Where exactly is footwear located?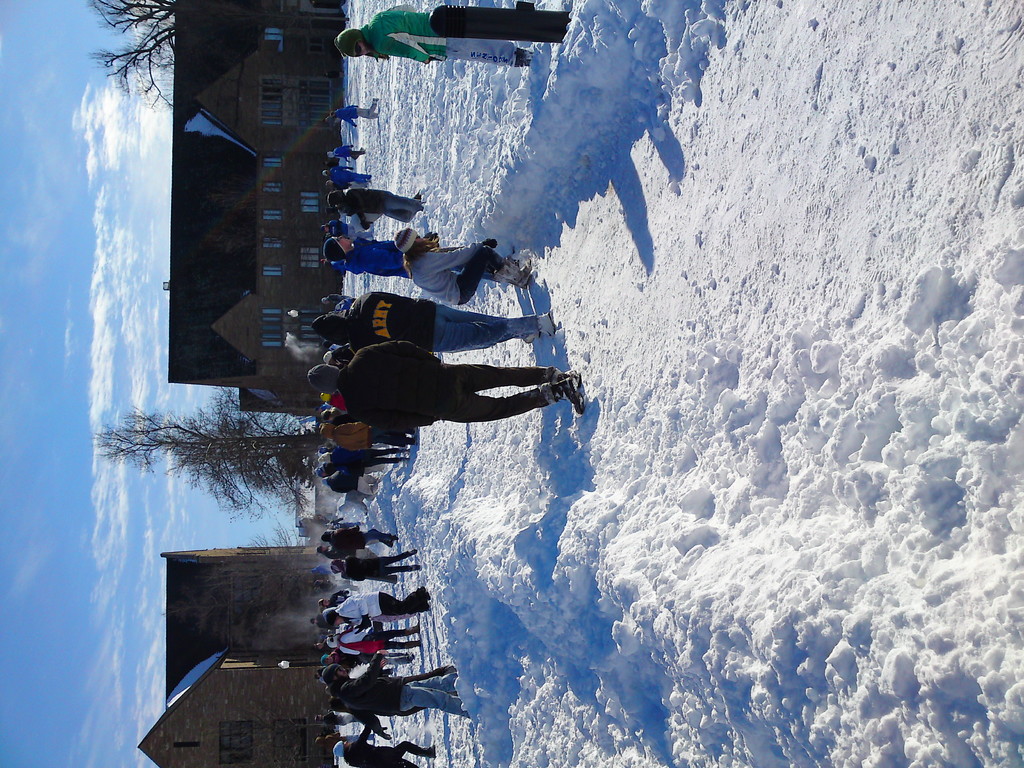
Its bounding box is bbox=[401, 458, 410, 467].
